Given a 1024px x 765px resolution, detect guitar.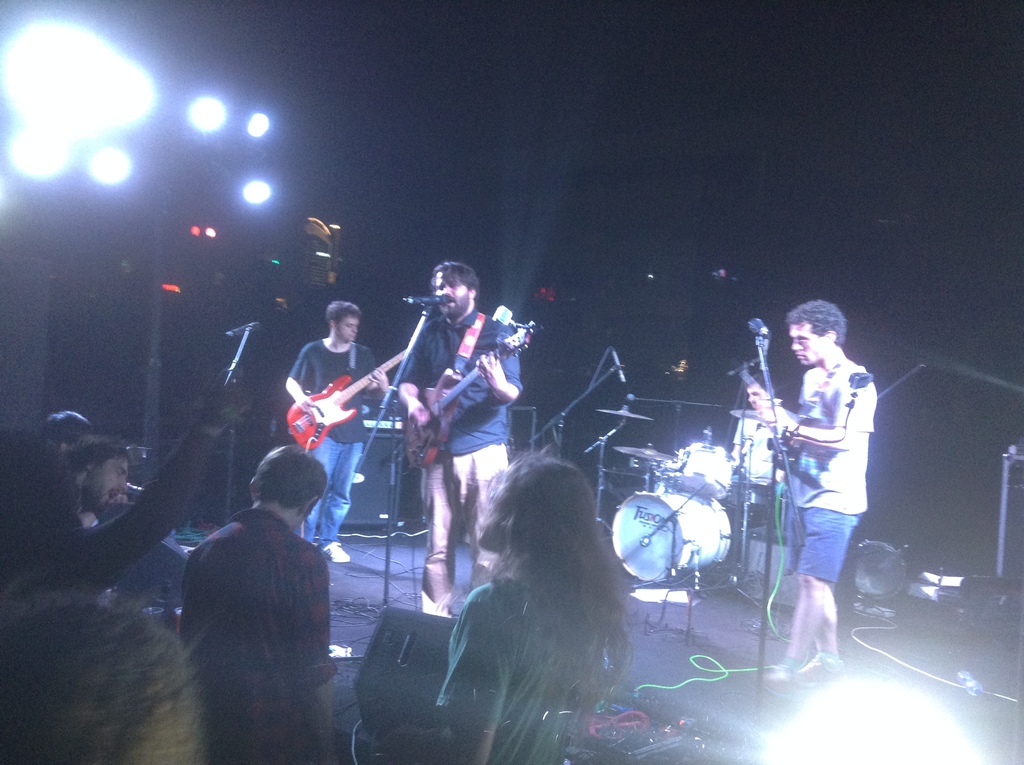
left=402, top=322, right=547, bottom=465.
